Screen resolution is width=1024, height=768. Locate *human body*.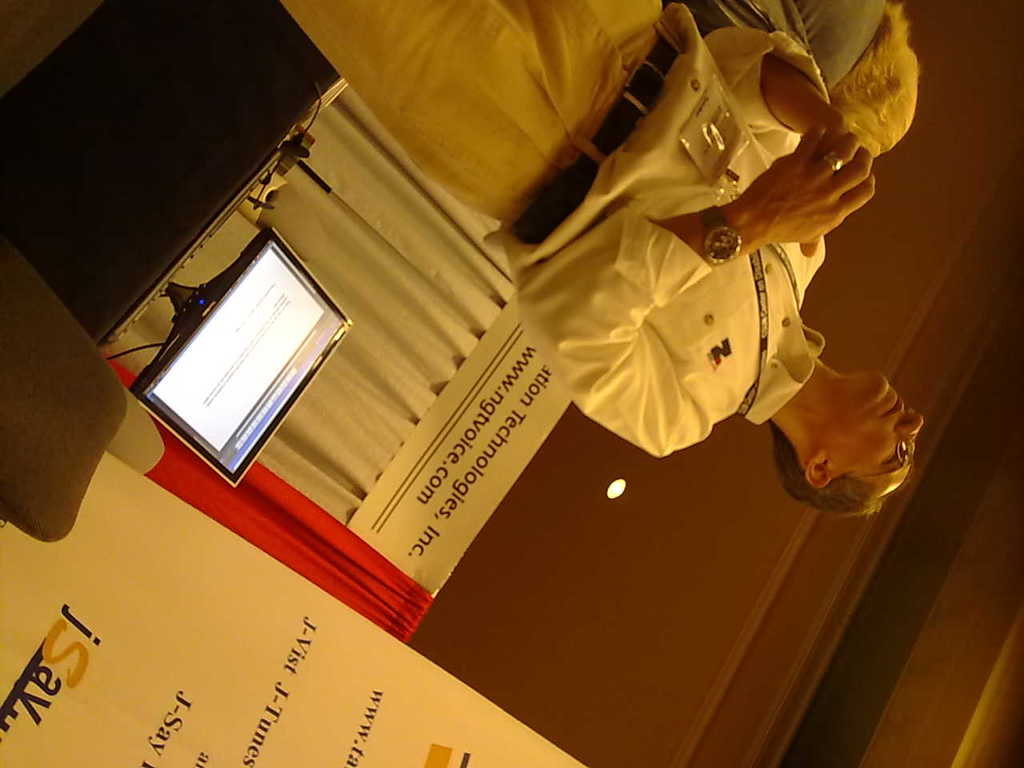
x1=328, y1=0, x2=926, y2=444.
